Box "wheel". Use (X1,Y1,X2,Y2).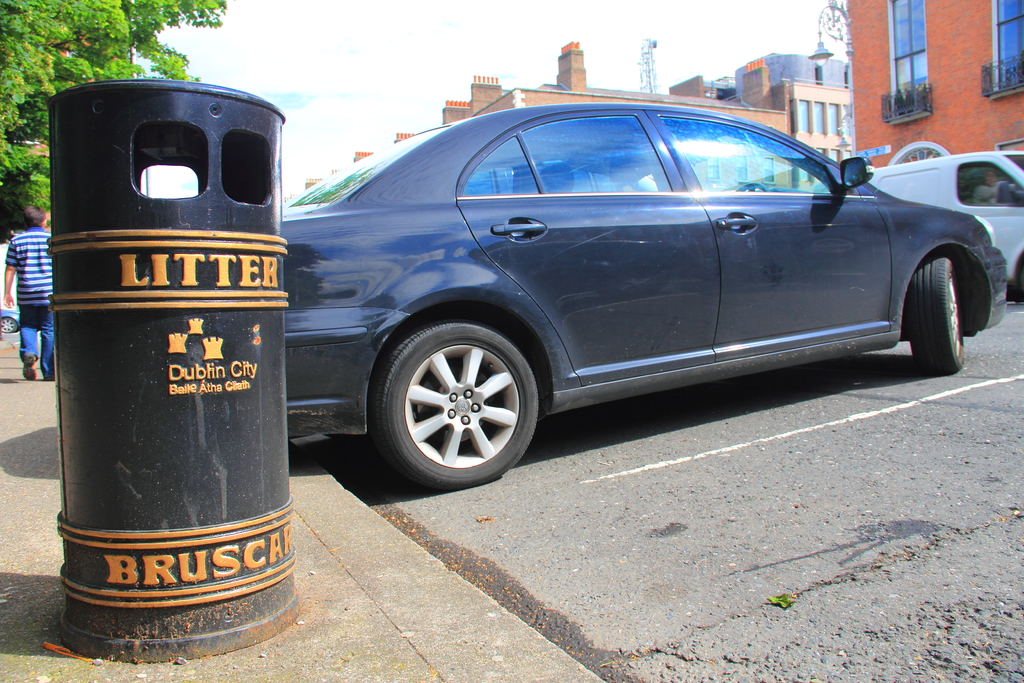
(371,309,547,485).
